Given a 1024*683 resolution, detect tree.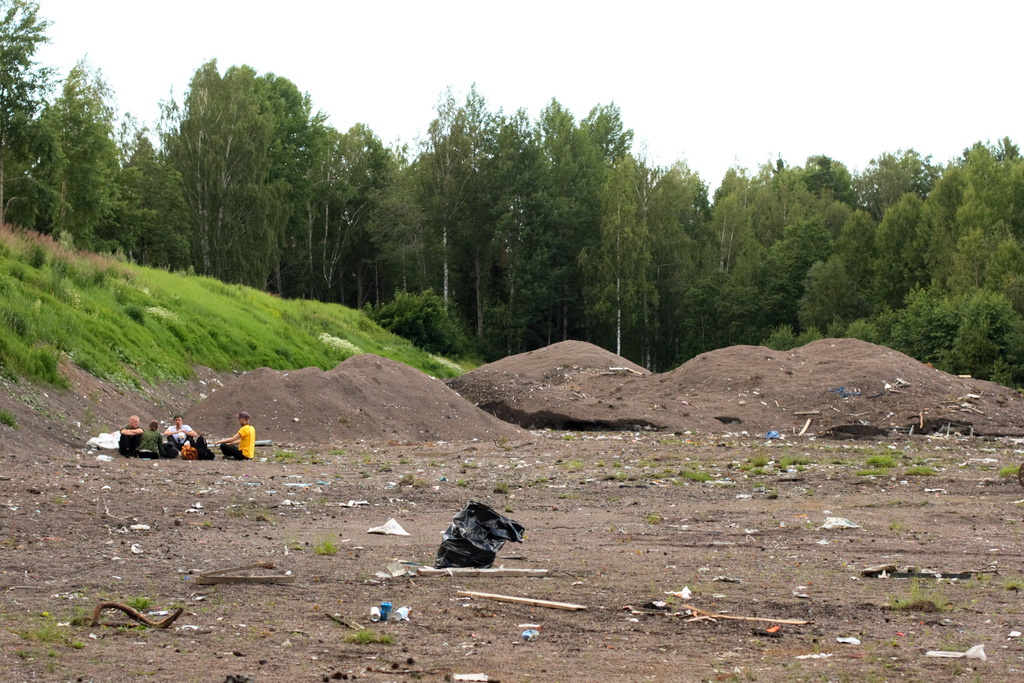
locate(851, 154, 918, 227).
